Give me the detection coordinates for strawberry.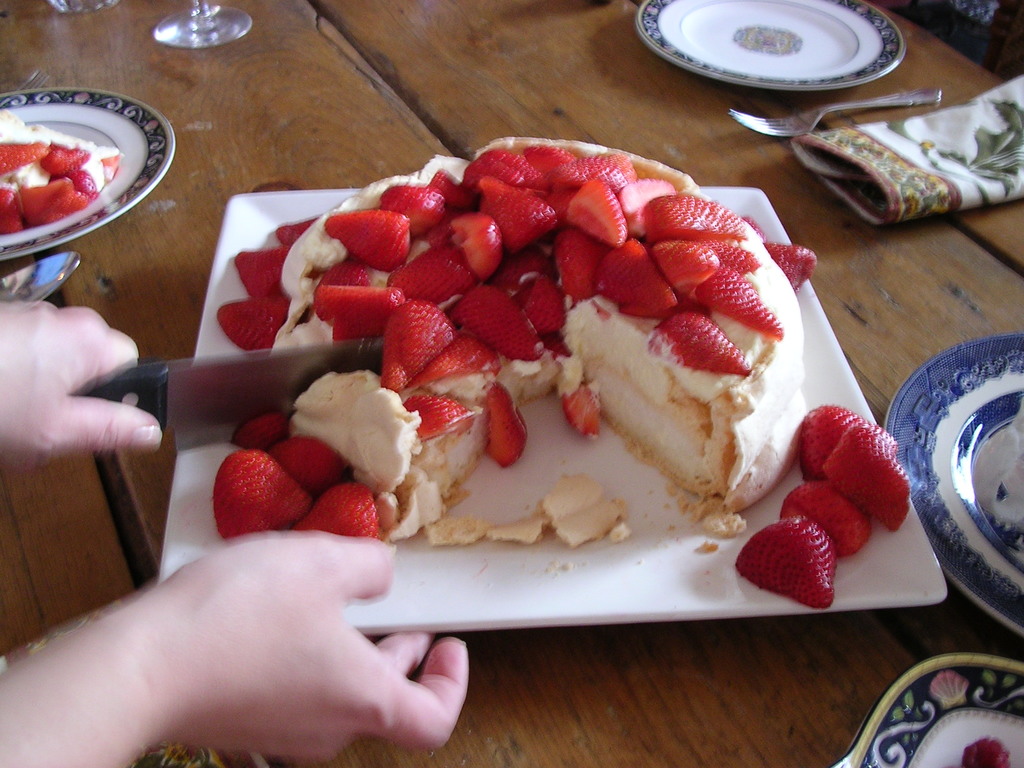
x1=321 y1=213 x2=411 y2=275.
